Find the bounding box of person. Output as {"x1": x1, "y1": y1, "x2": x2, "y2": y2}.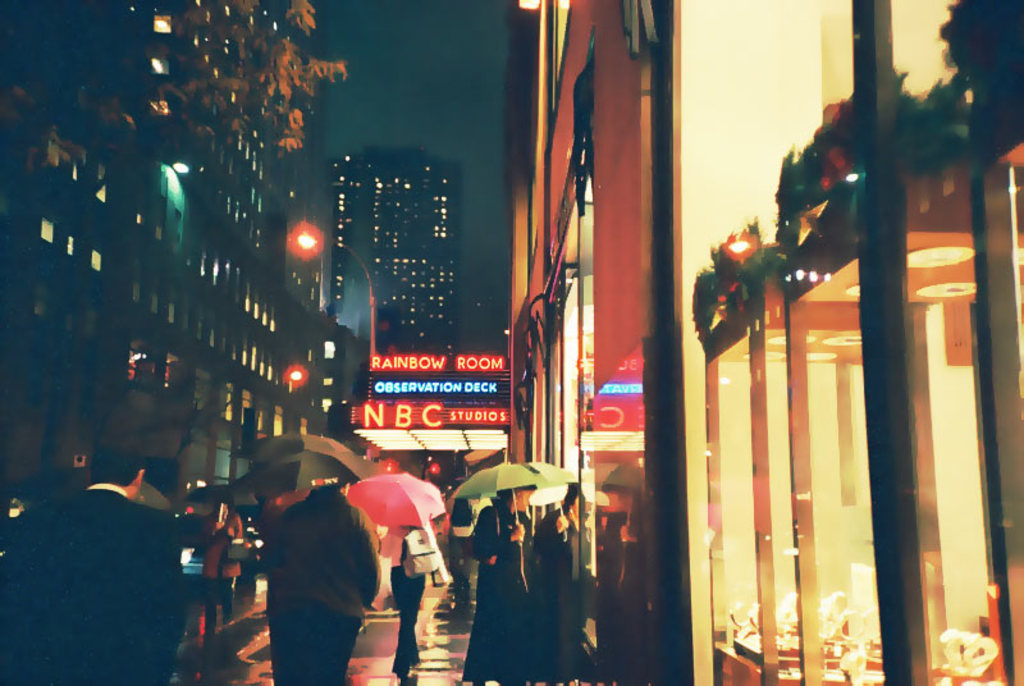
{"x1": 538, "y1": 479, "x2": 598, "y2": 685}.
